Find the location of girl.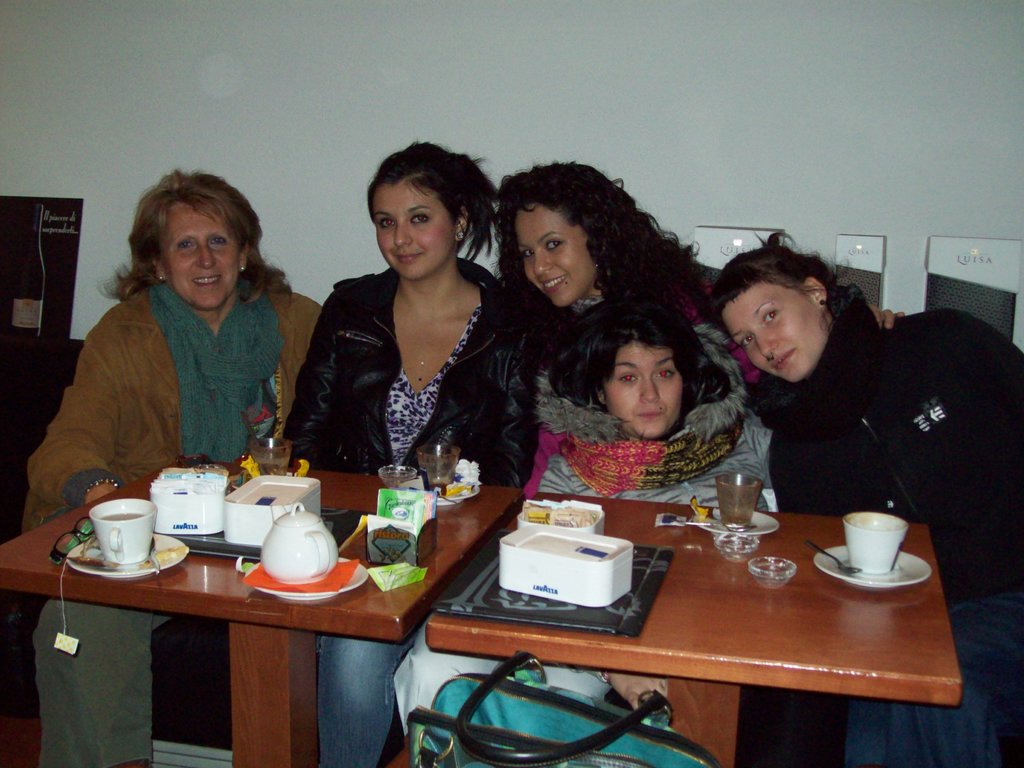
Location: [753,248,1023,767].
